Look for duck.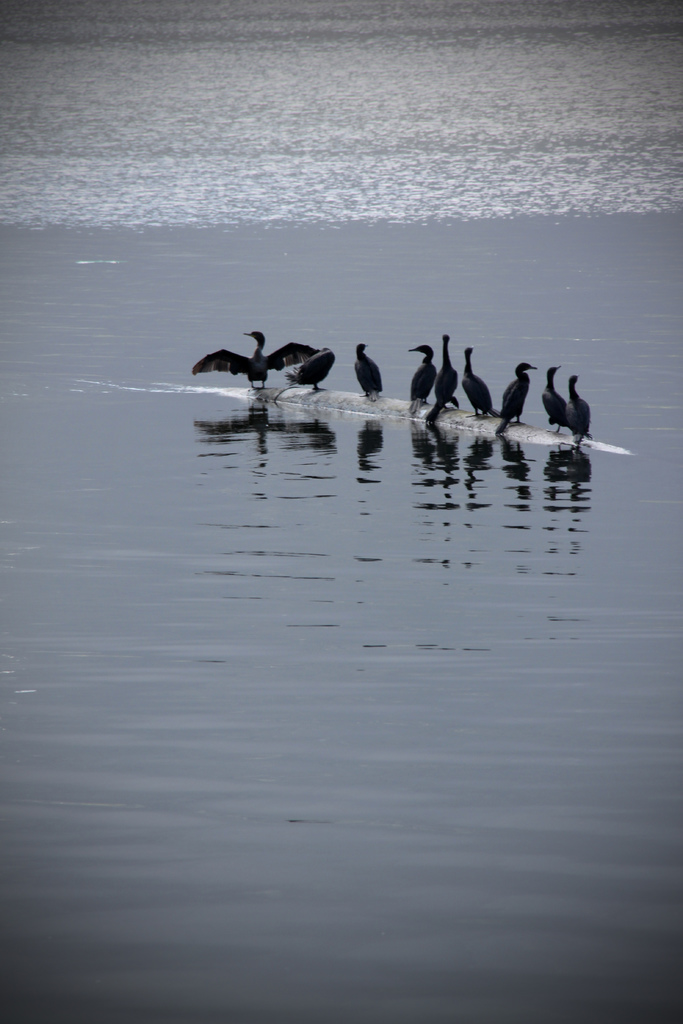
Found: l=394, t=344, r=431, b=405.
